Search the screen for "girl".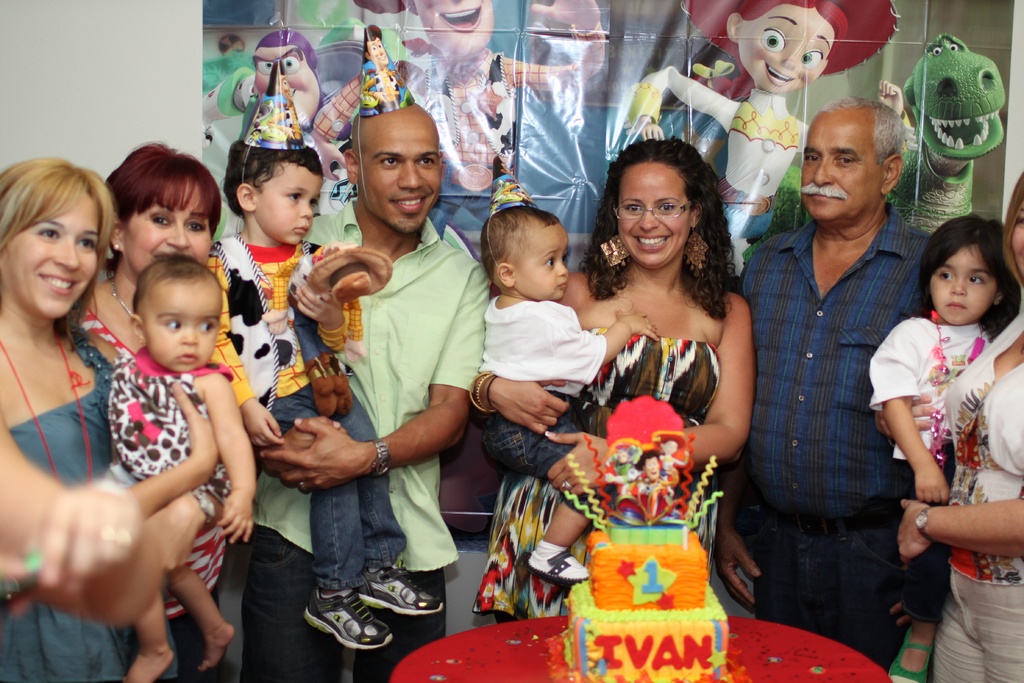
Found at select_region(869, 215, 1020, 682).
